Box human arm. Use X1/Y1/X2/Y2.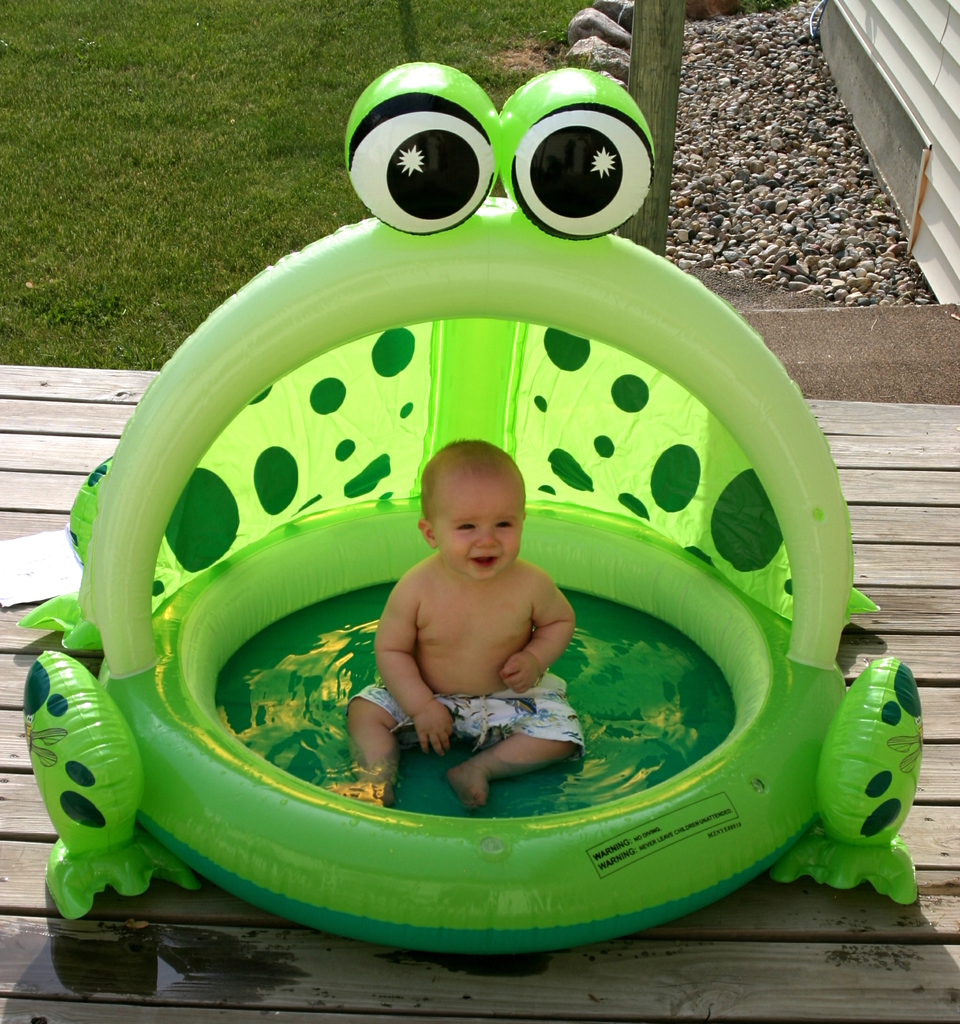
501/573/582/694.
